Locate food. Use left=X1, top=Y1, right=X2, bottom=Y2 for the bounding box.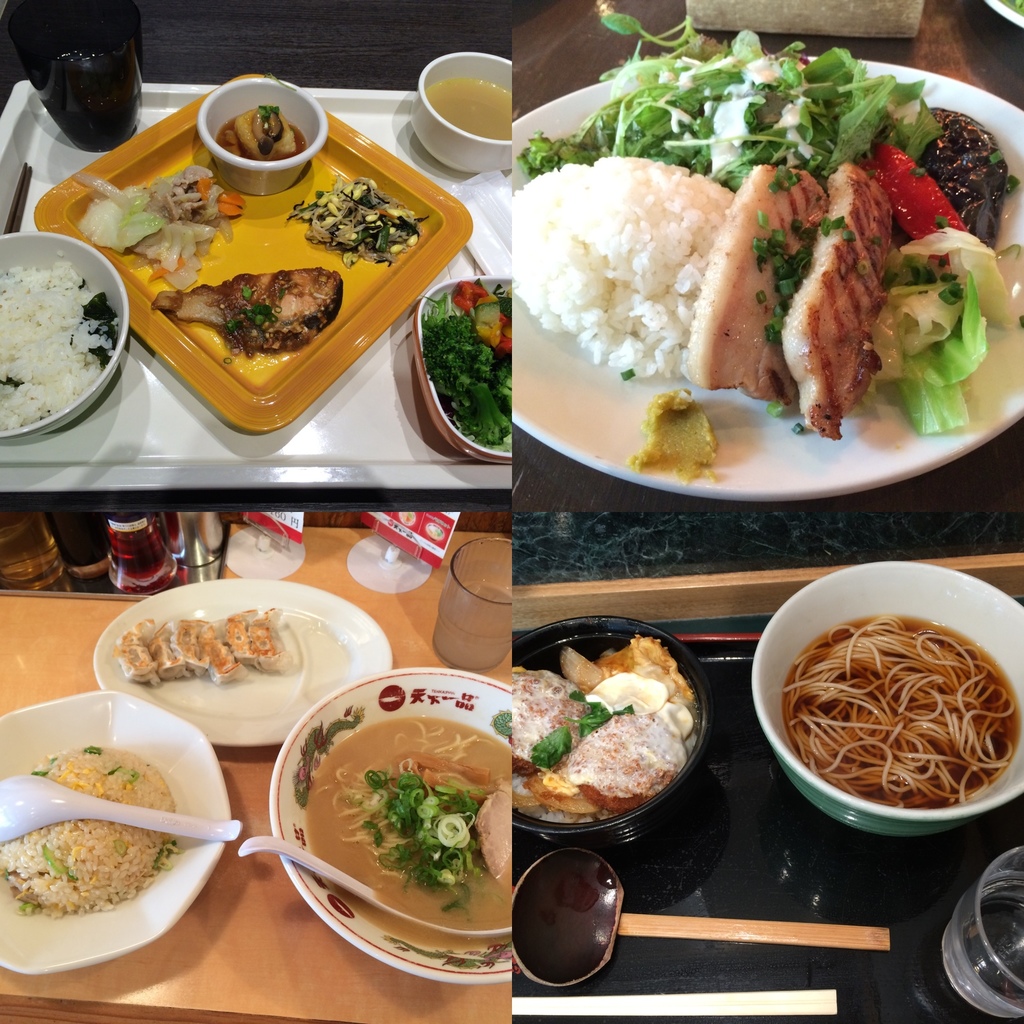
left=13, top=717, right=209, bottom=952.
